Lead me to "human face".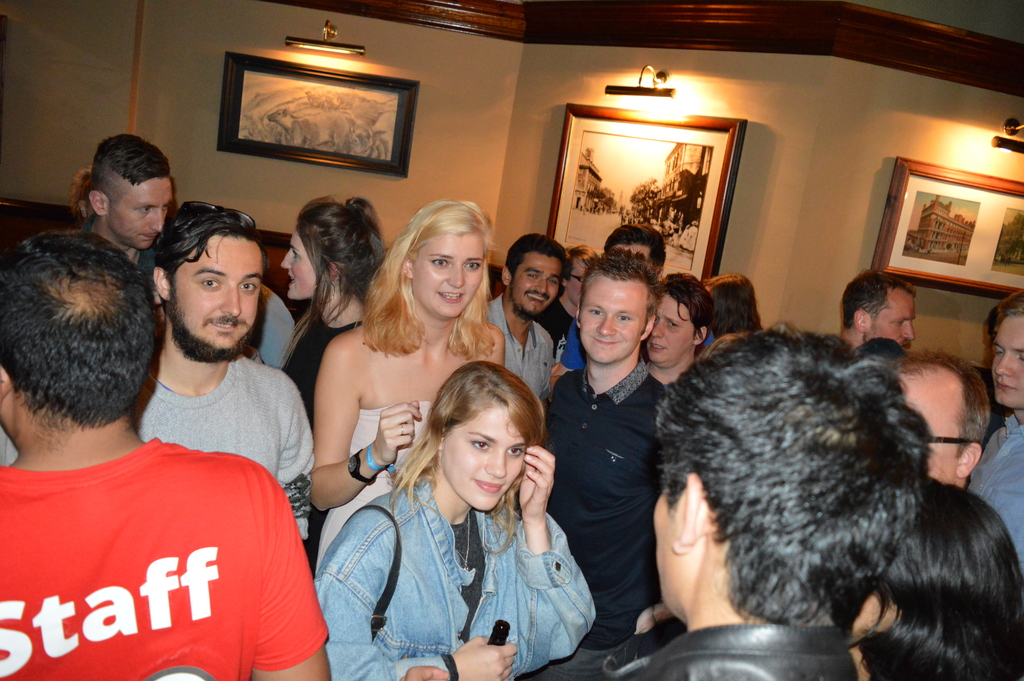
Lead to [645,487,690,607].
